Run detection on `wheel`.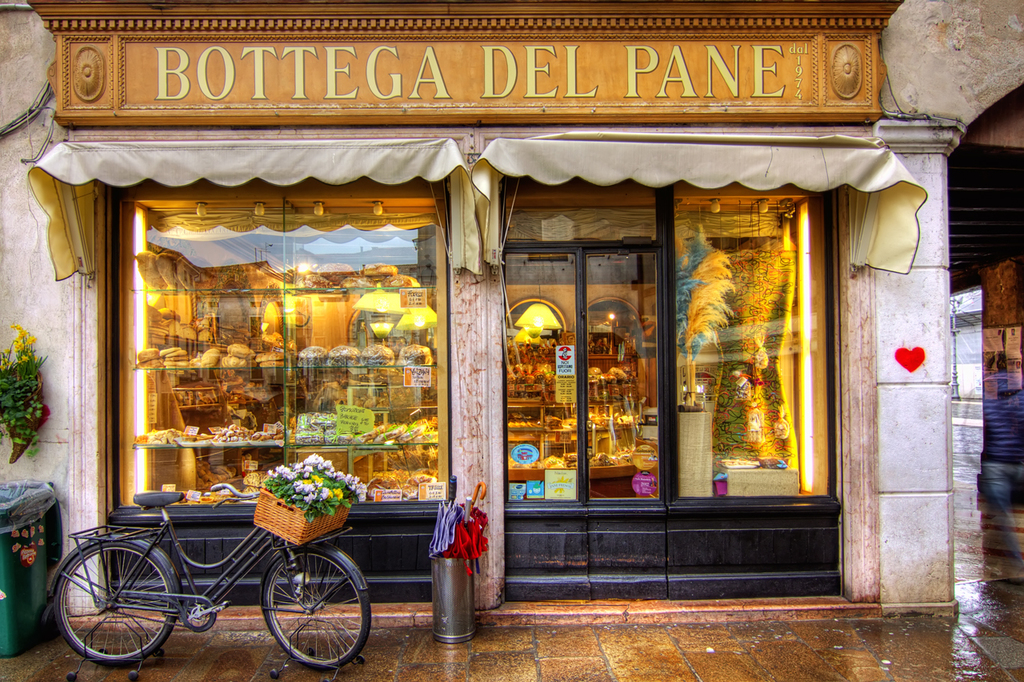
Result: 273:670:279:678.
